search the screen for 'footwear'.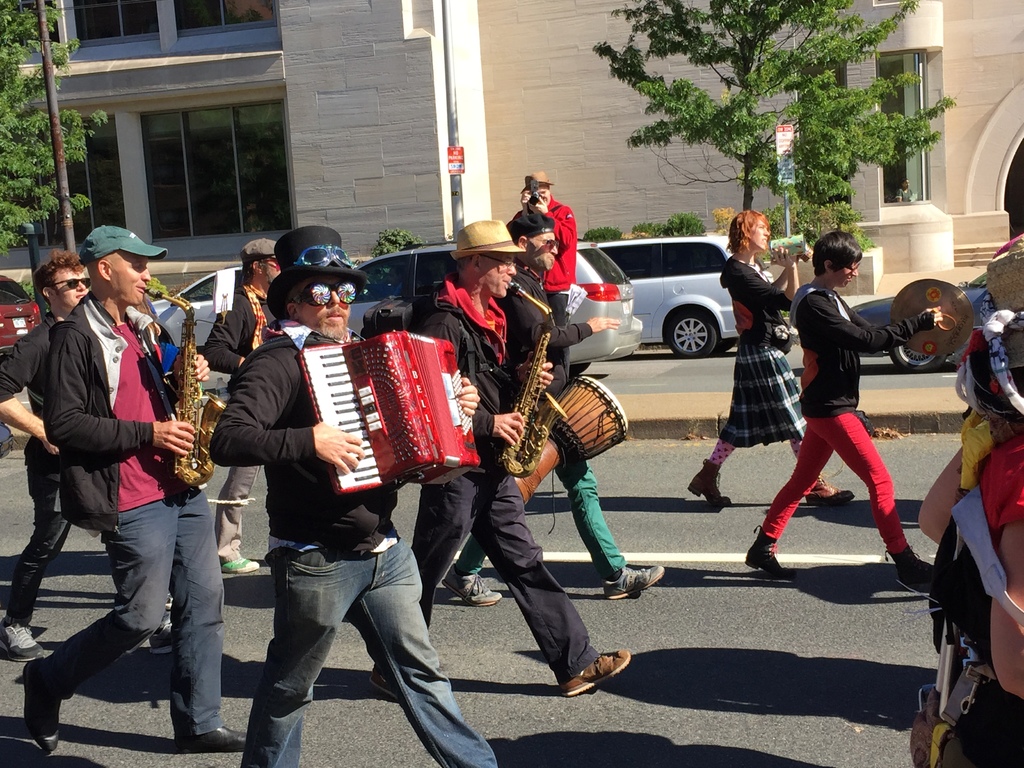
Found at bbox(219, 553, 264, 572).
